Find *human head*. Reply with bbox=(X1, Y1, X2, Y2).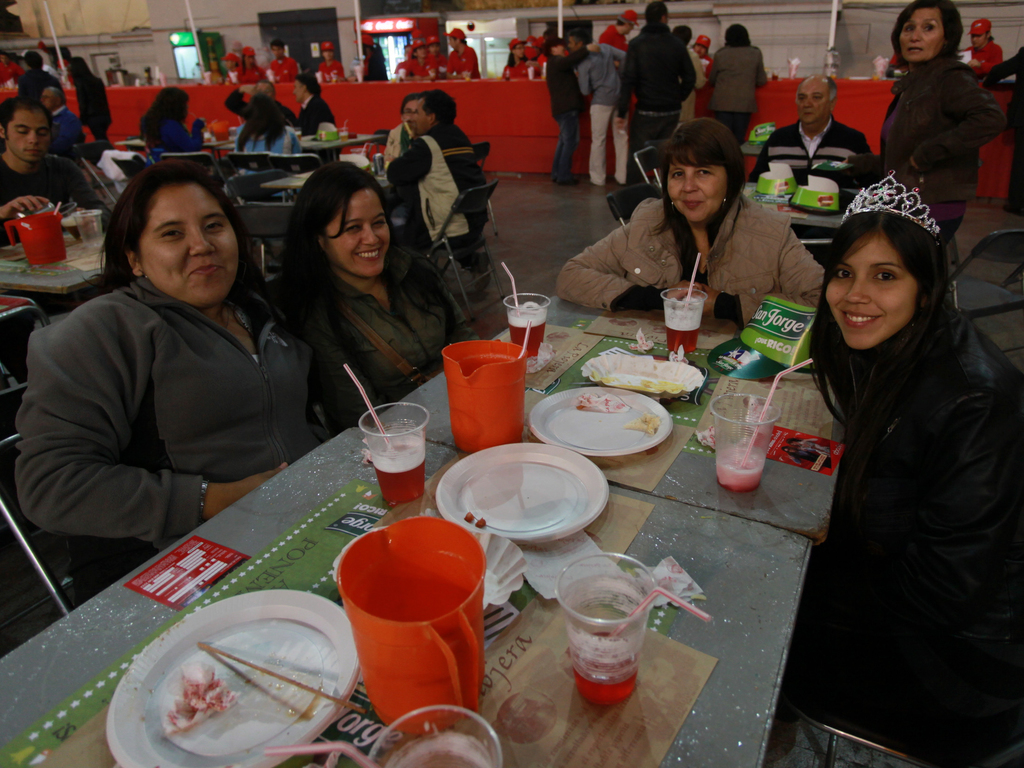
bbox=(510, 37, 520, 62).
